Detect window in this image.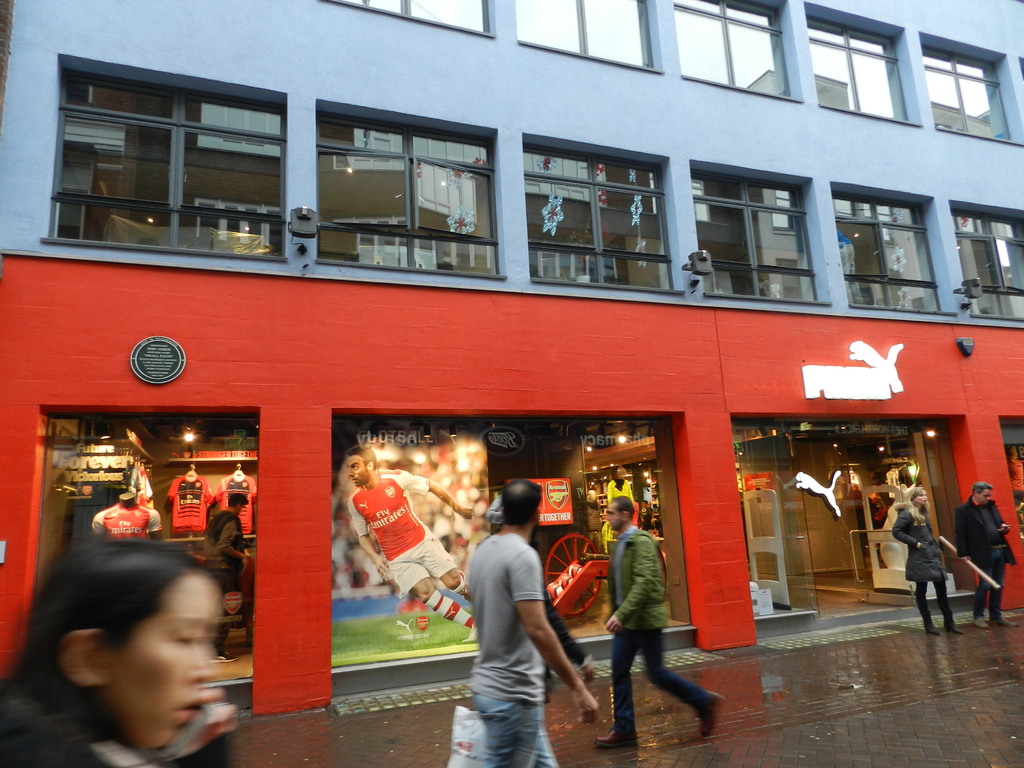
Detection: <region>924, 44, 1014, 143</region>.
